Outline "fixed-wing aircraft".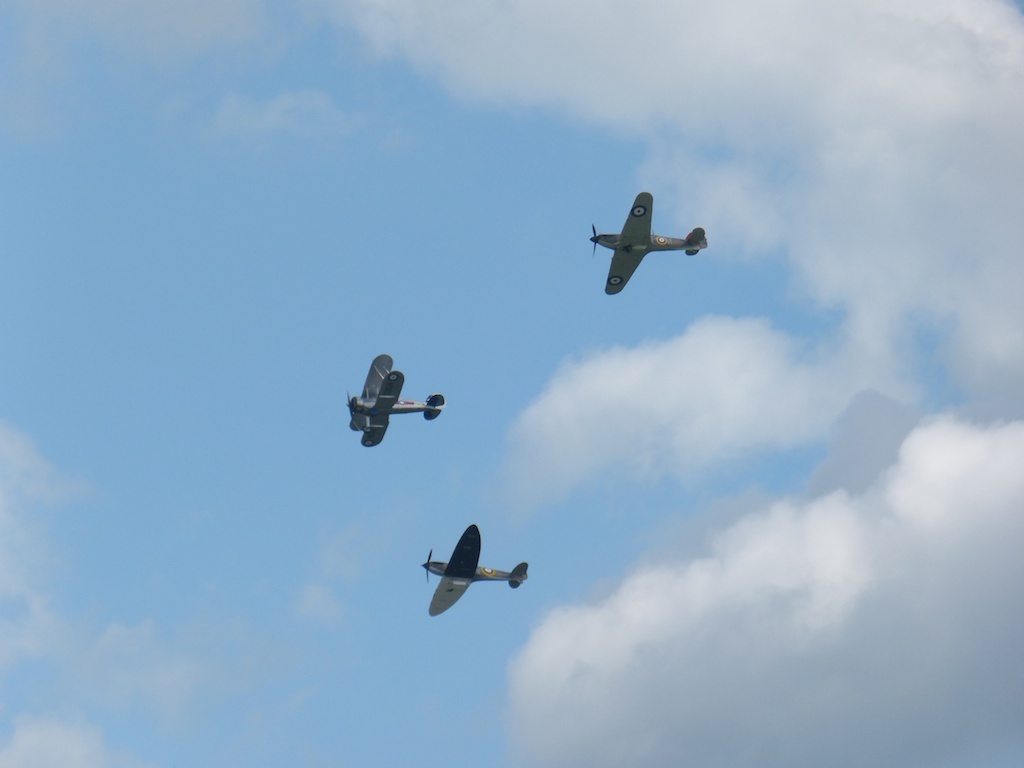
Outline: 420, 521, 532, 626.
